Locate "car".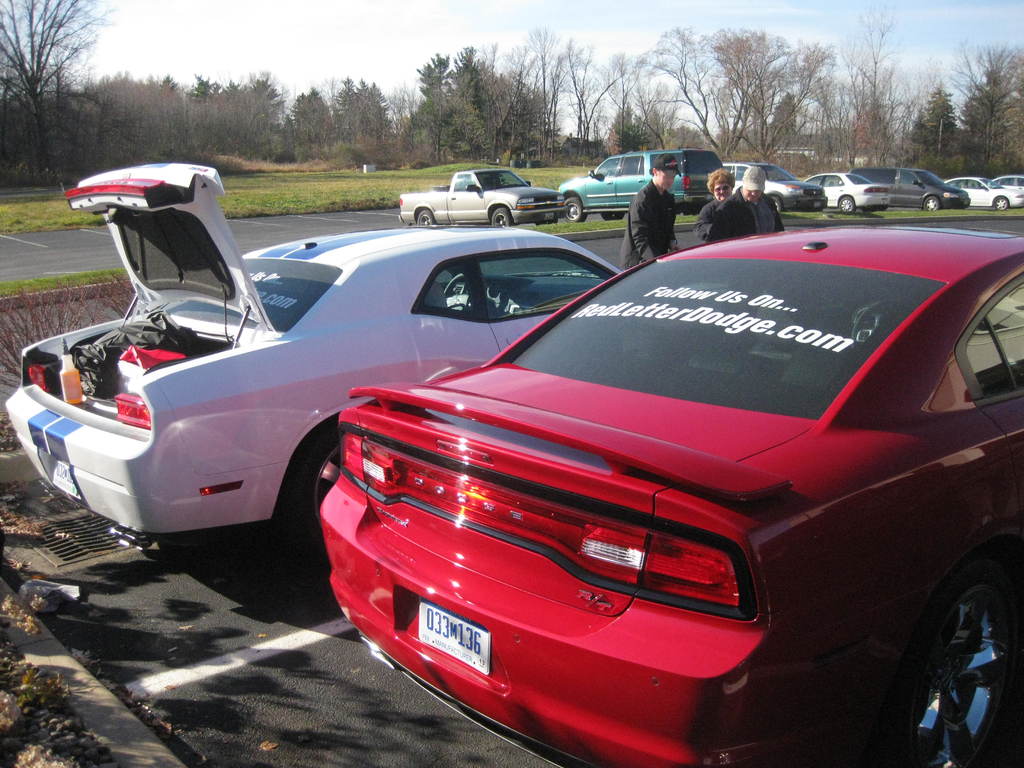
Bounding box: bbox=(718, 157, 826, 216).
